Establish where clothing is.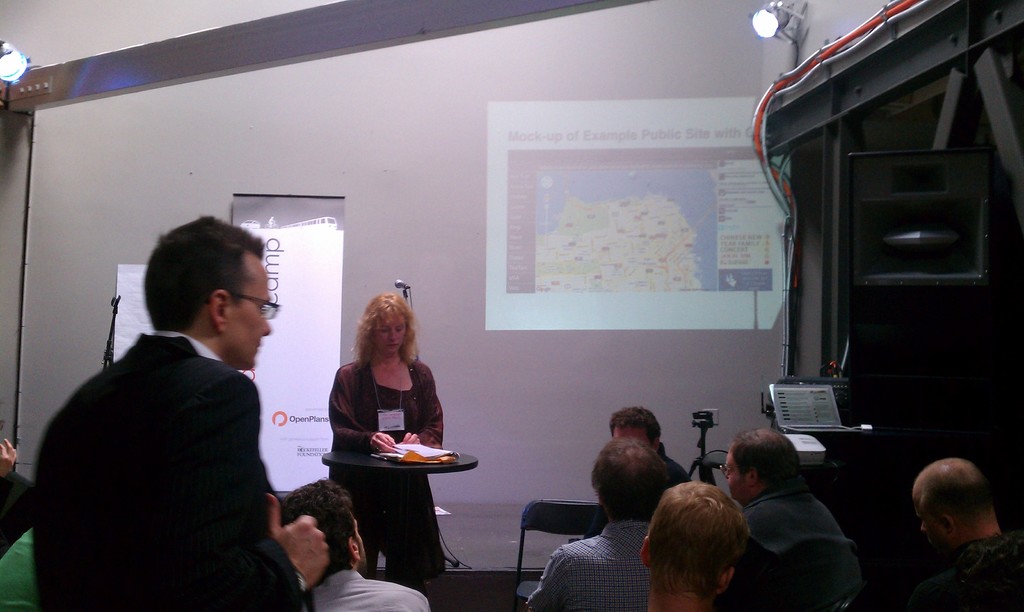
Established at (302, 560, 429, 611).
